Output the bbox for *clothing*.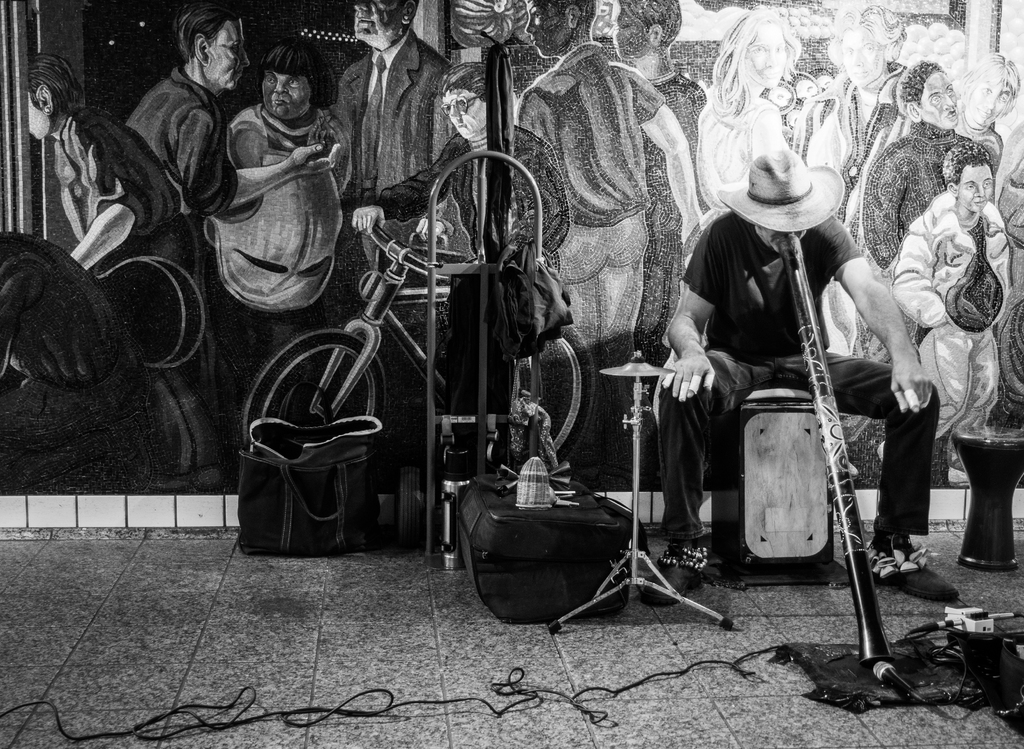
x1=54 y1=99 x2=199 y2=281.
